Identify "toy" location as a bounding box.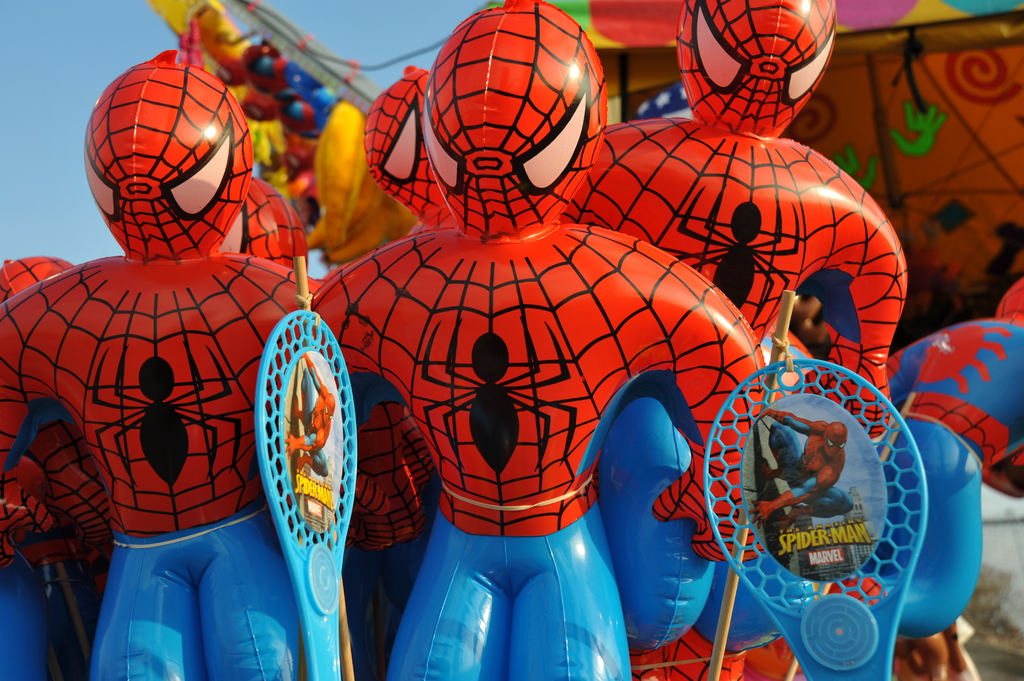
<box>283,351,344,490</box>.
